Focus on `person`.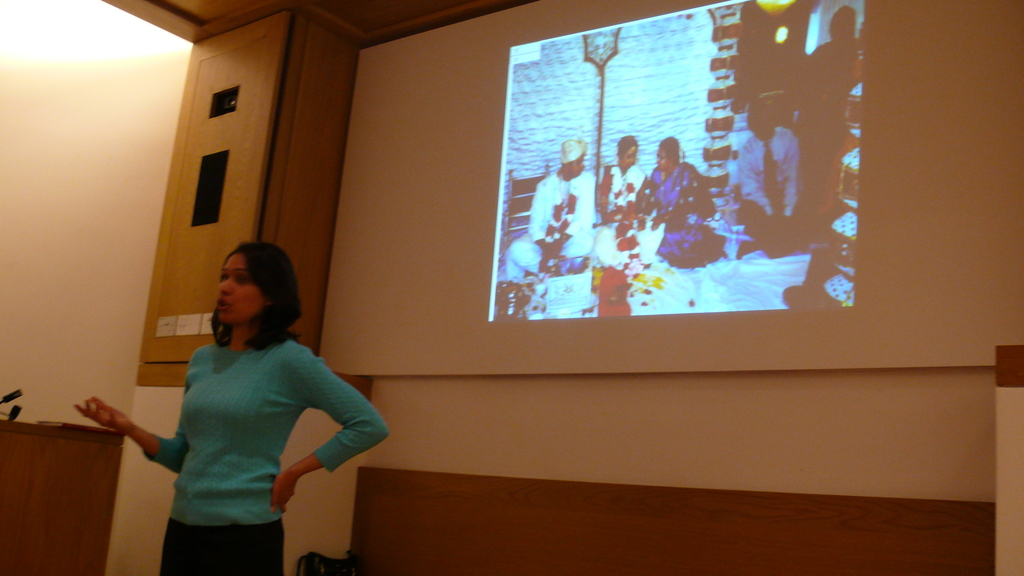
Focused at x1=726 y1=102 x2=812 y2=252.
